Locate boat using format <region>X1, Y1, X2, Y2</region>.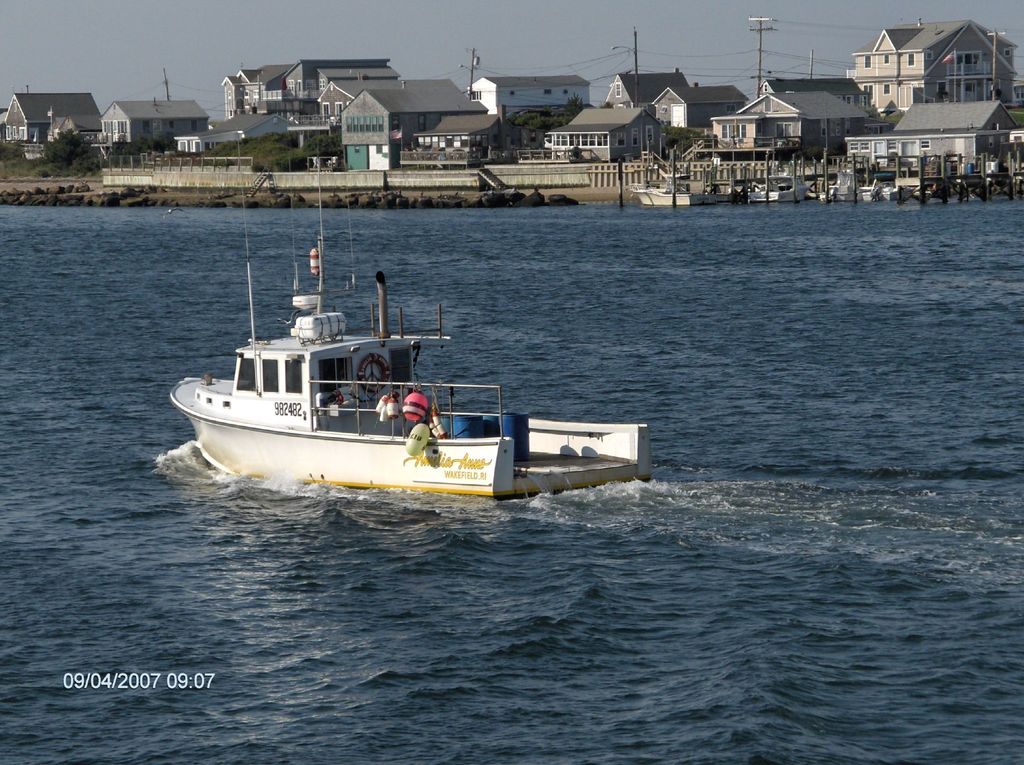
<region>99, 170, 708, 541</region>.
